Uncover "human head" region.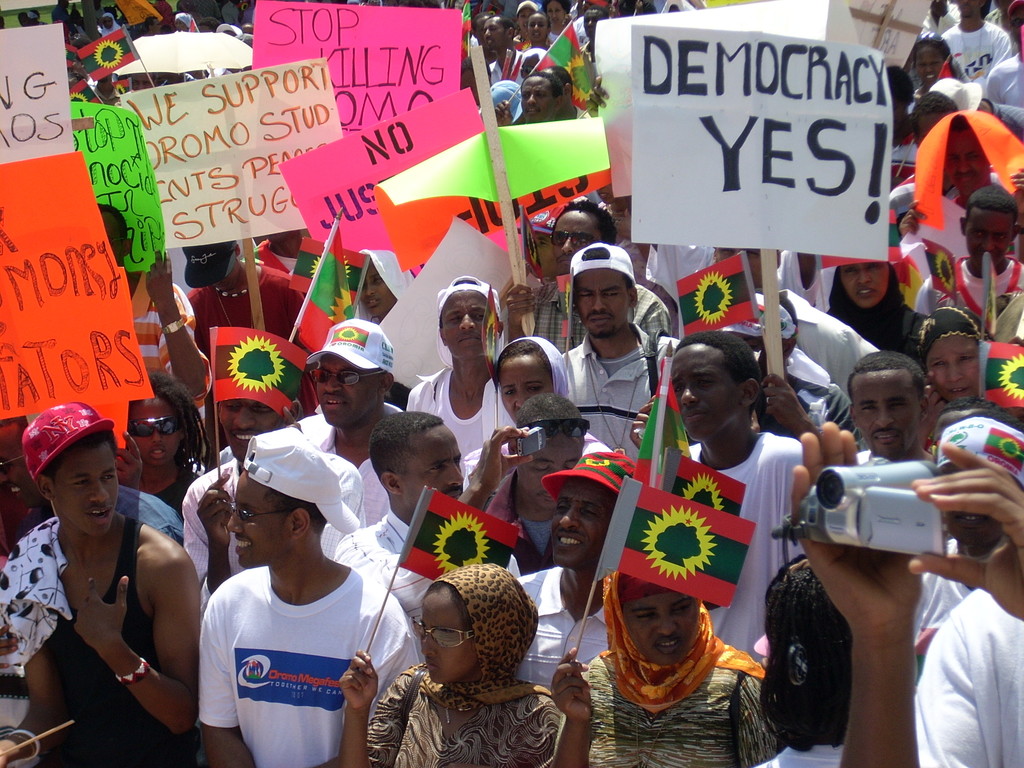
Uncovered: locate(485, 17, 516, 47).
